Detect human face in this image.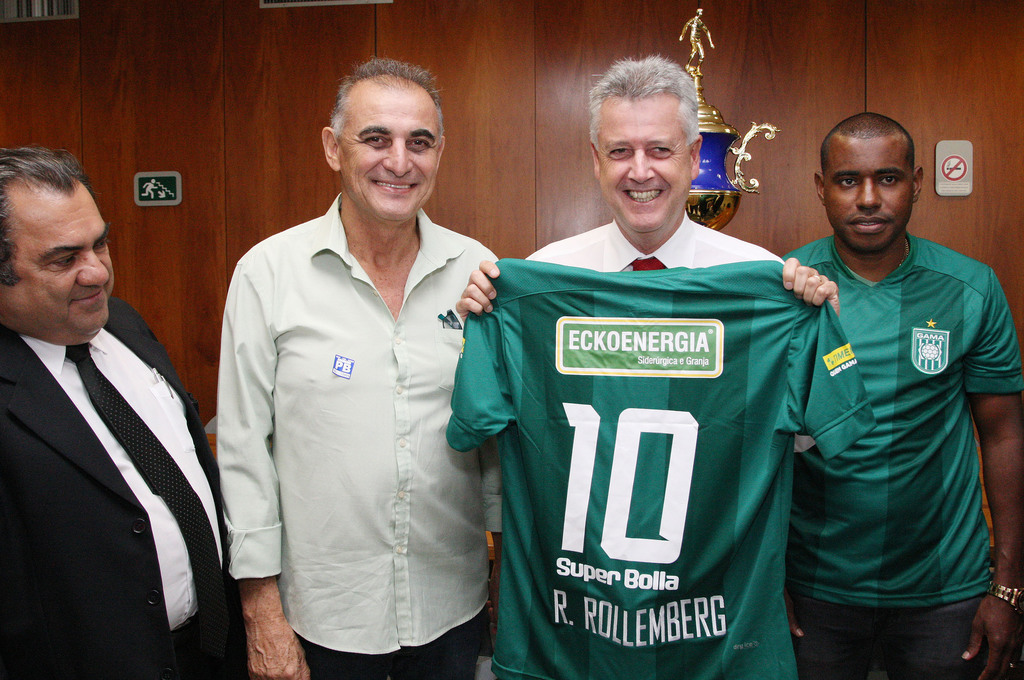
Detection: 0,180,116,345.
